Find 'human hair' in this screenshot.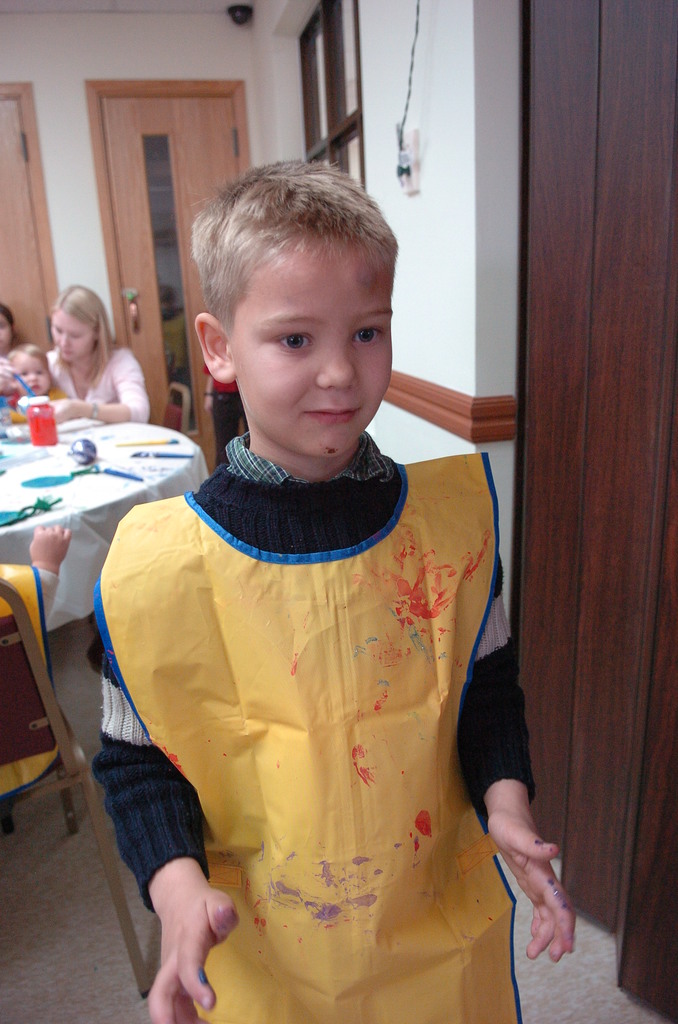
The bounding box for 'human hair' is BBox(0, 299, 13, 342).
